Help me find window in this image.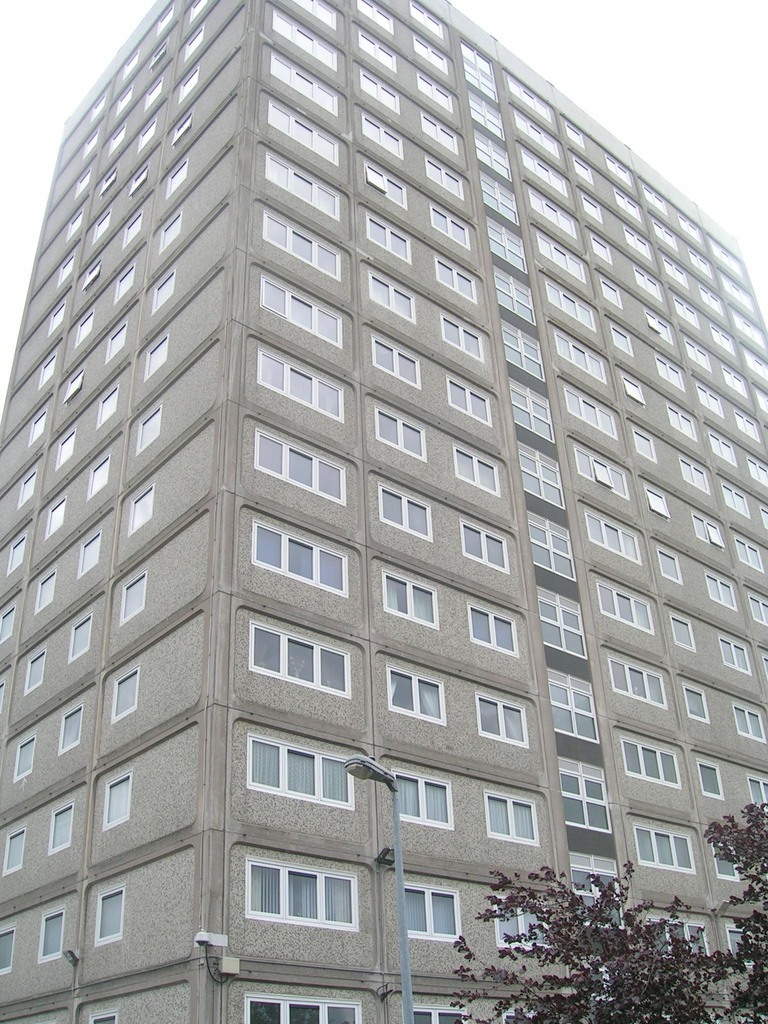
Found it: BBox(0, 599, 15, 646).
